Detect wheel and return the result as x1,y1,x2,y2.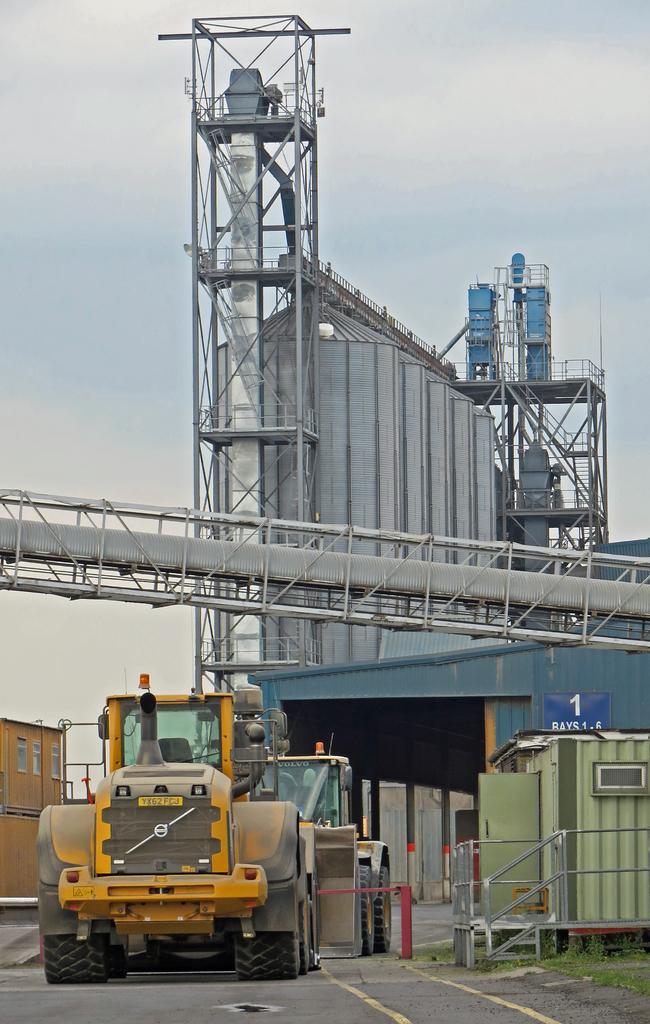
295,900,311,974.
